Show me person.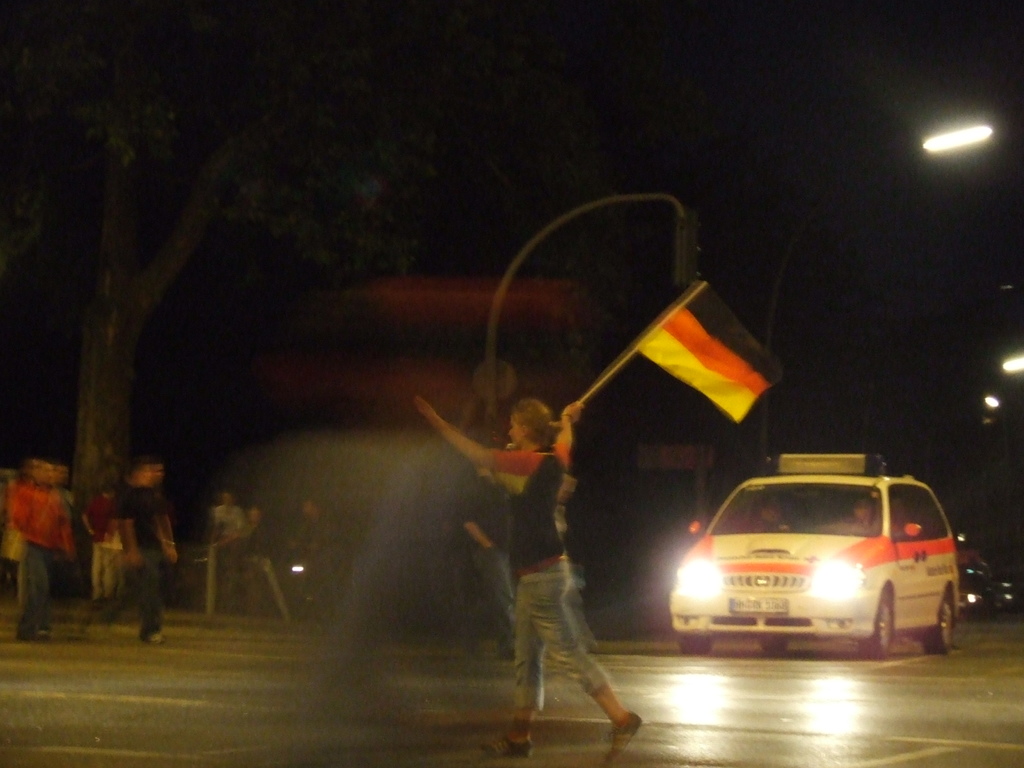
person is here: Rect(77, 481, 117, 589).
